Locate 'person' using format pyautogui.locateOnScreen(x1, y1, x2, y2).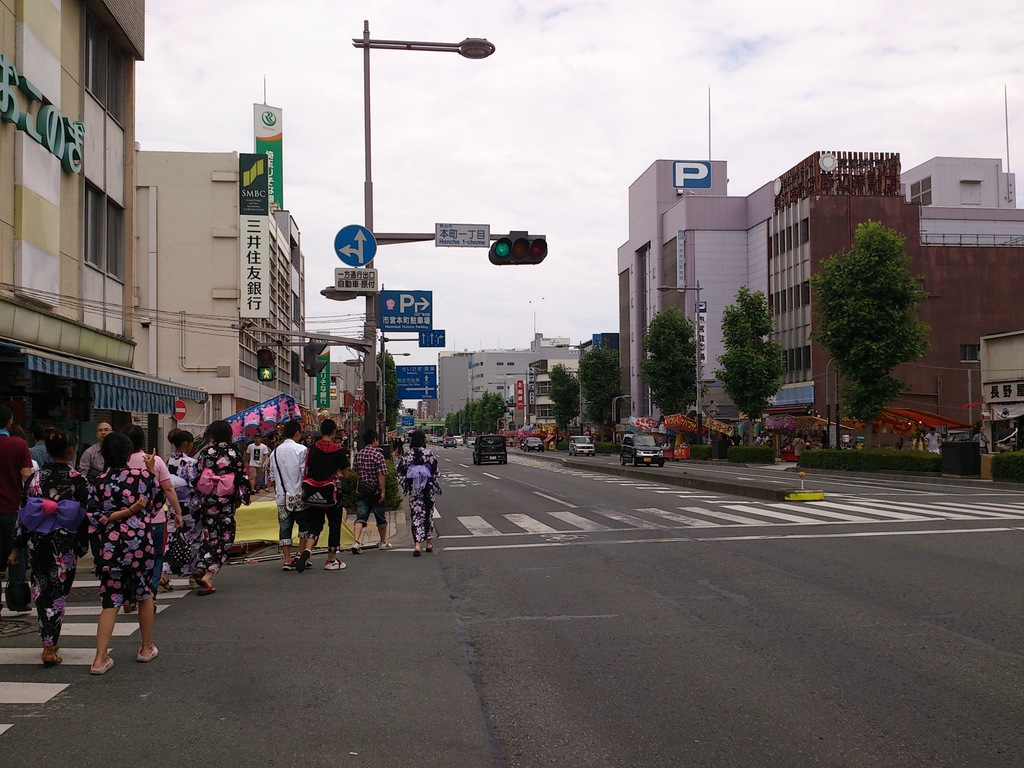
pyautogui.locateOnScreen(266, 419, 308, 566).
